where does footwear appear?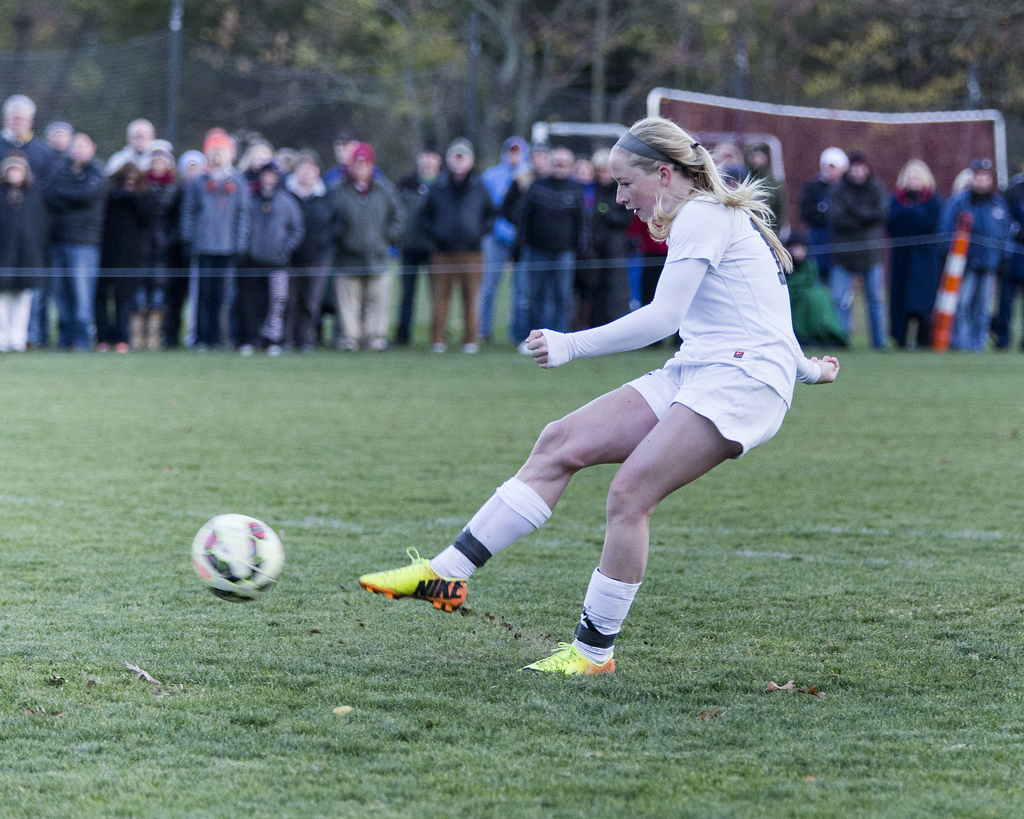
Appears at rect(520, 642, 626, 684).
